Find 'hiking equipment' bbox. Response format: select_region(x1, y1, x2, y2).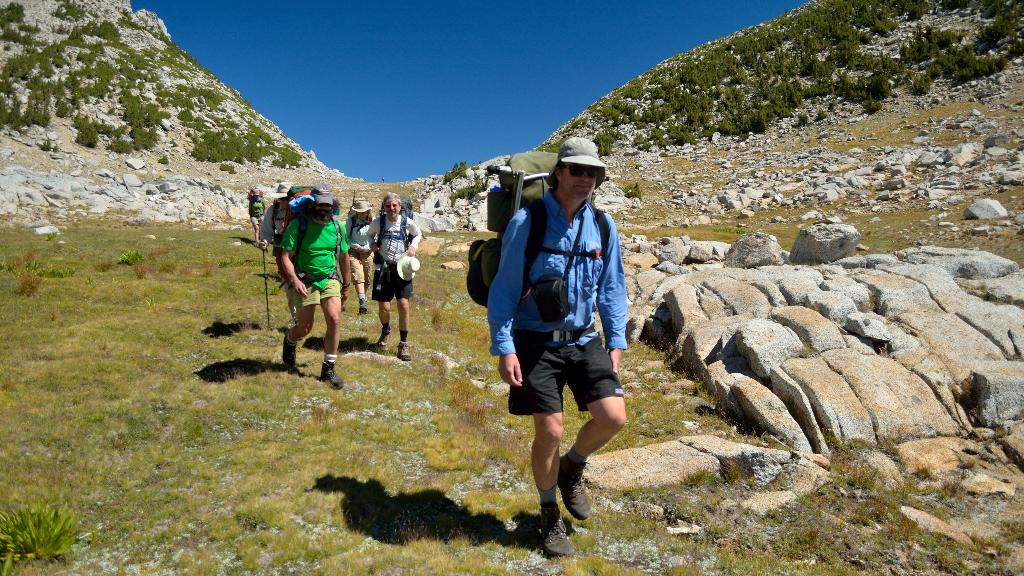
select_region(351, 188, 357, 207).
